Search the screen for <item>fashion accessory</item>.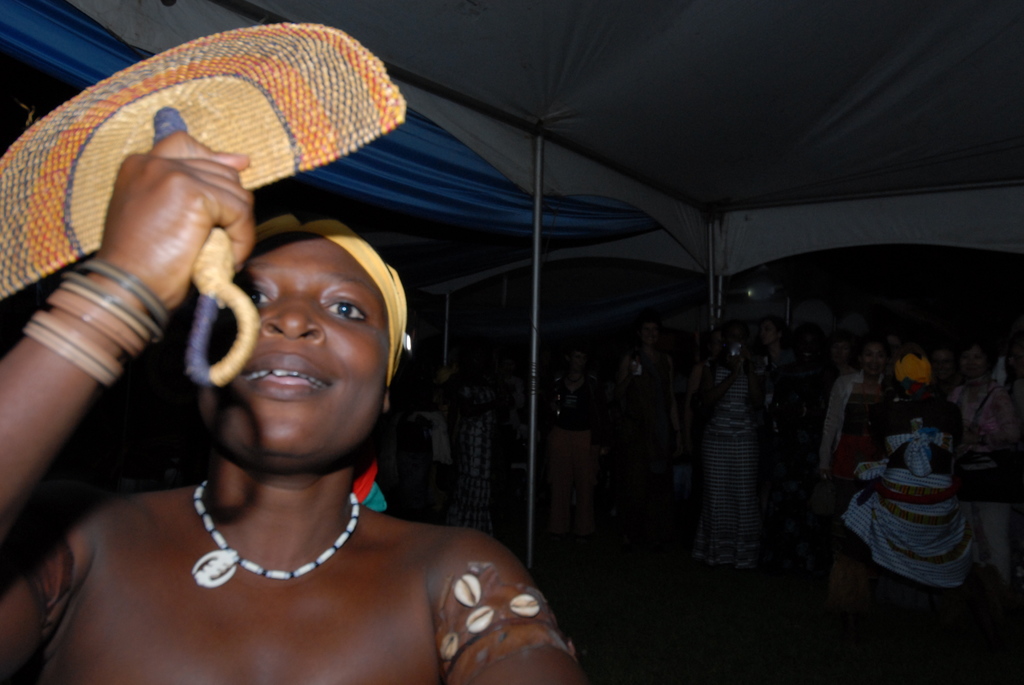
Found at 191:479:361:590.
